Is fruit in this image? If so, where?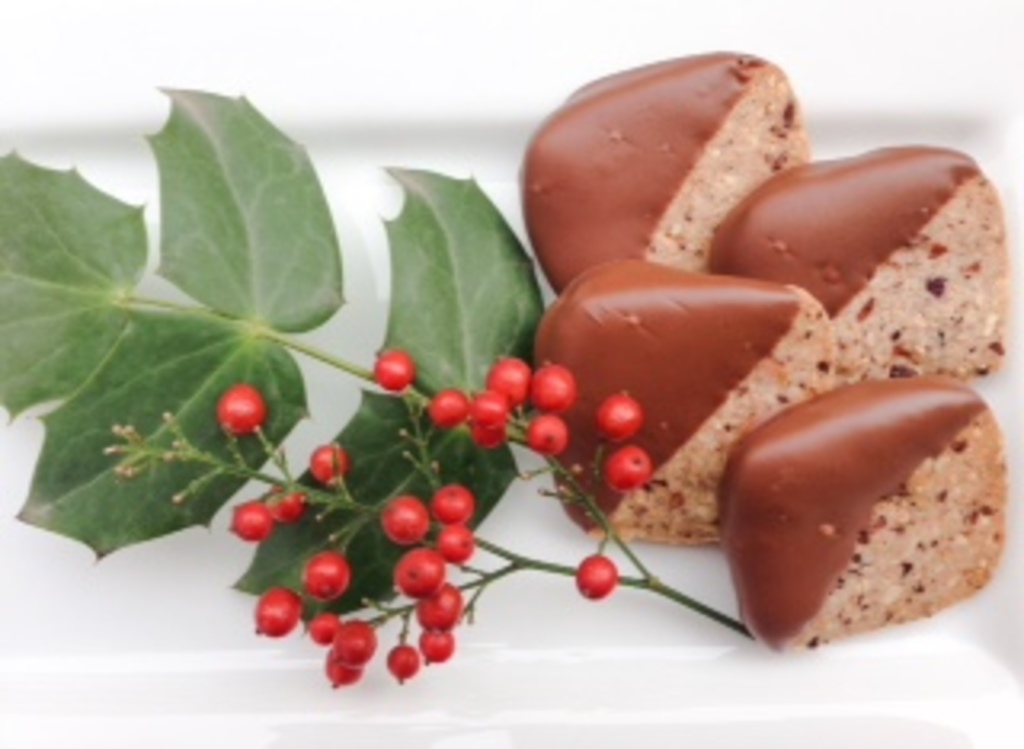
Yes, at [605, 442, 656, 496].
